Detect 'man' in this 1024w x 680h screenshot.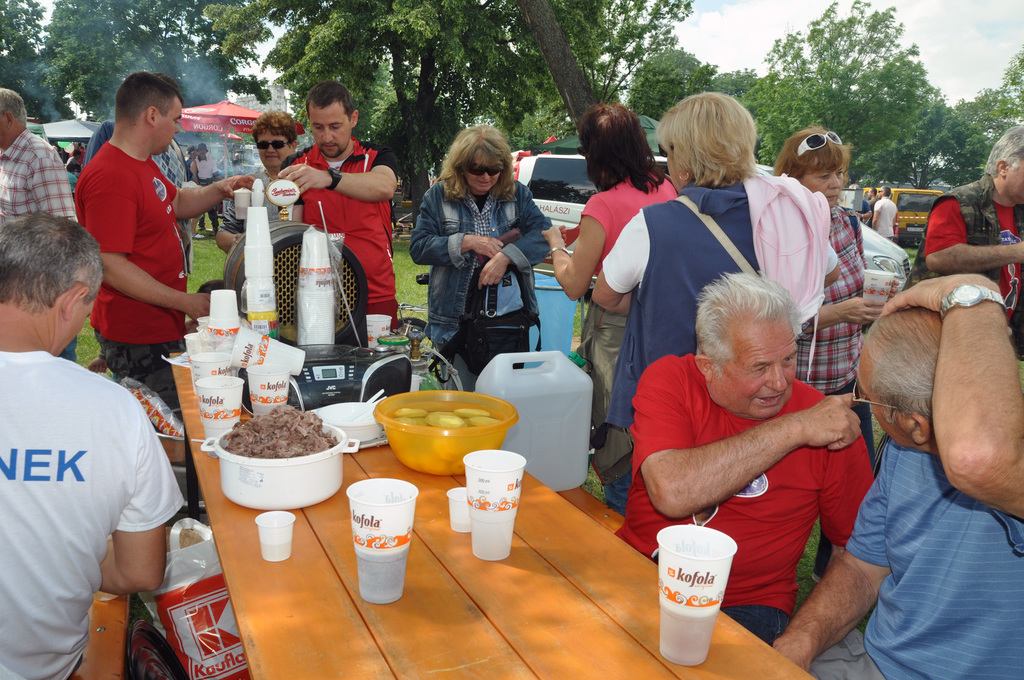
Detection: <box>9,192,187,670</box>.
